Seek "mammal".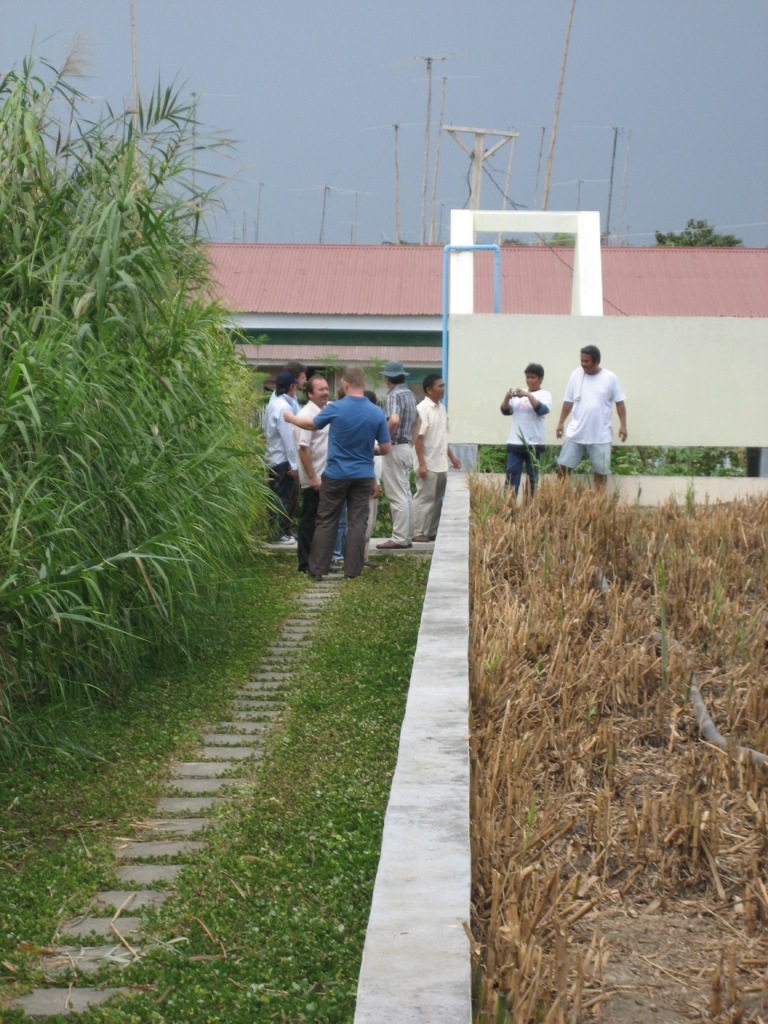
<region>419, 373, 458, 529</region>.
